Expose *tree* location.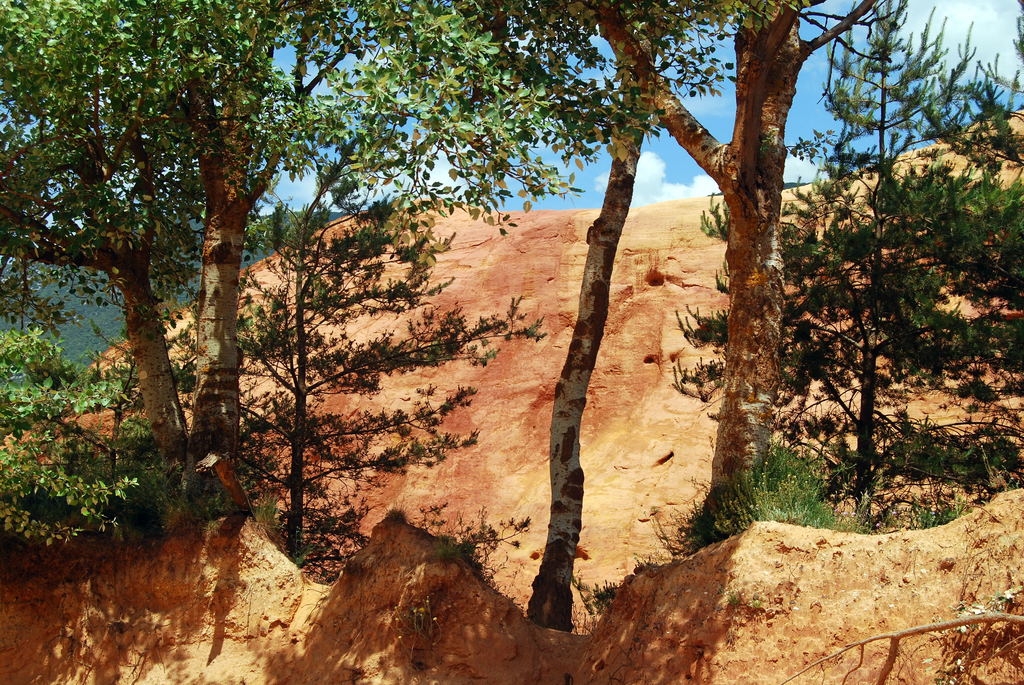
Exposed at l=666, t=0, r=1023, b=523.
